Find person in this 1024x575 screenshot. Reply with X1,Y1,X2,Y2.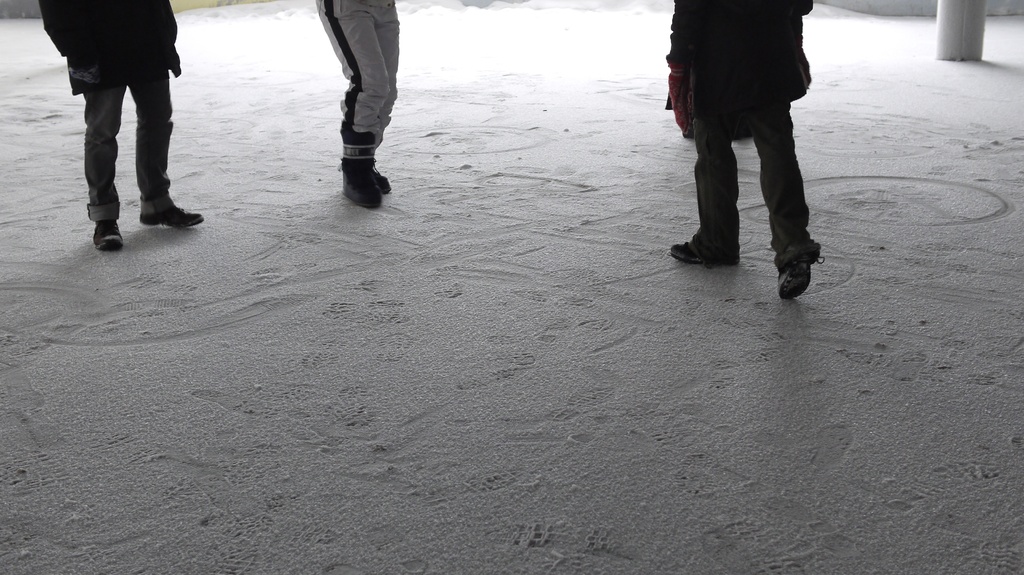
664,0,834,273.
